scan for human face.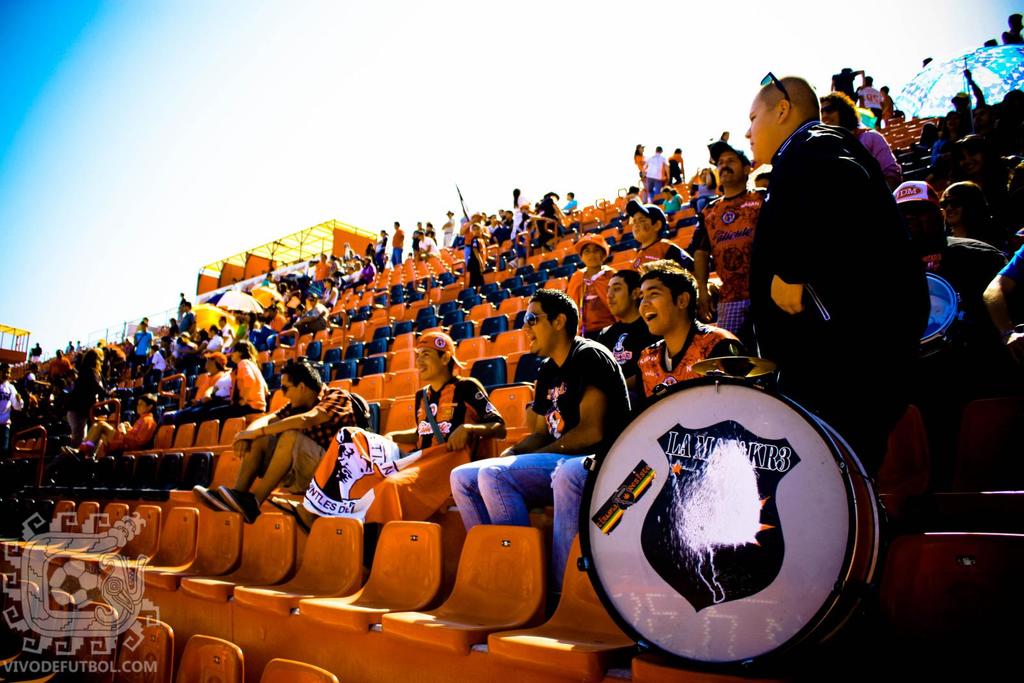
Scan result: 579, 241, 608, 269.
